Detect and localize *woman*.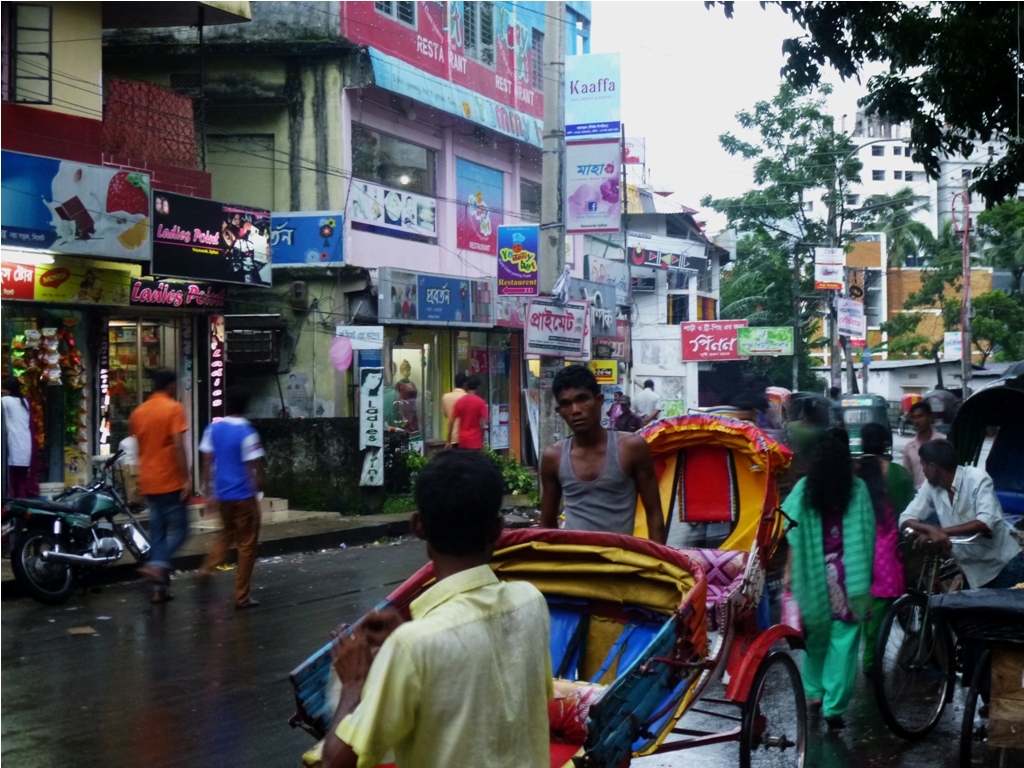
Localized at {"x1": 857, "y1": 423, "x2": 912, "y2": 676}.
